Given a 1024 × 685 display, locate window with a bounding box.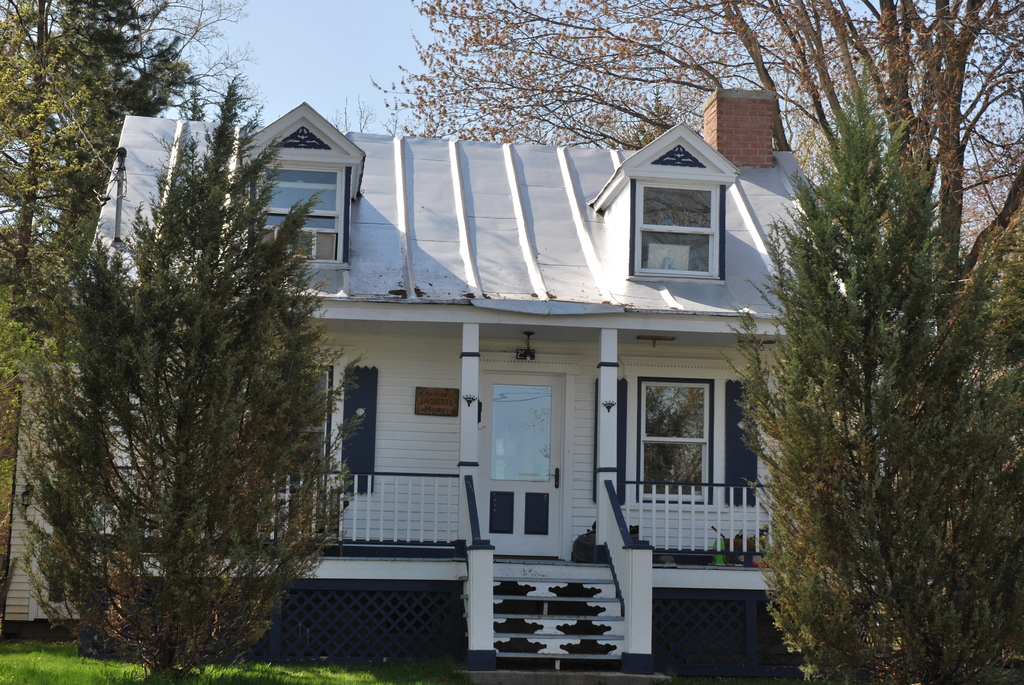
Located: 635,371,712,500.
